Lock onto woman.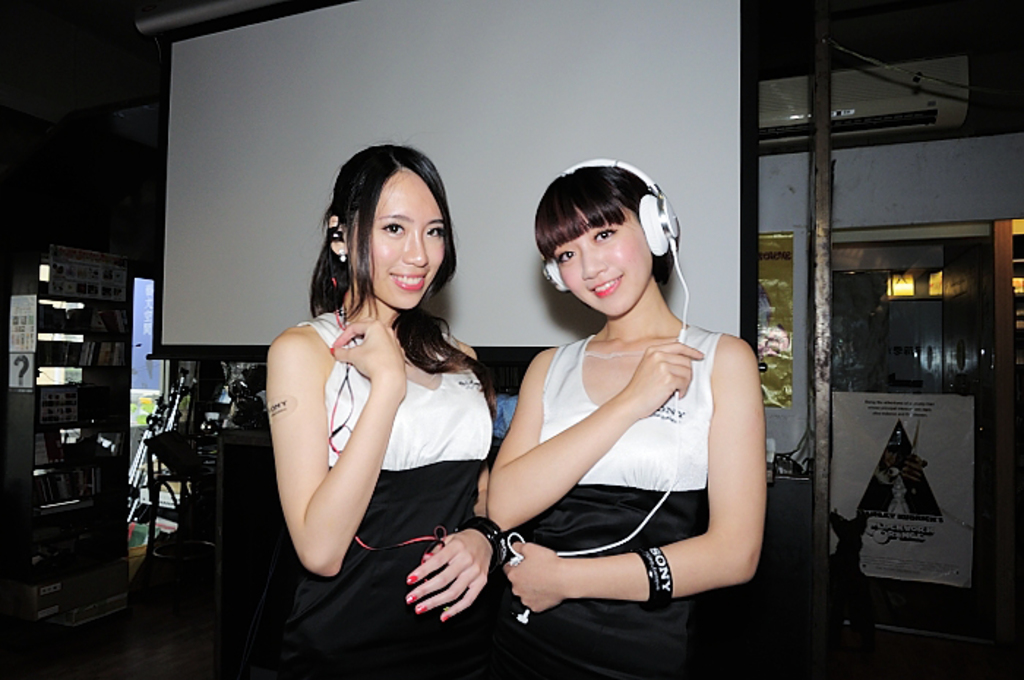
Locked: detection(471, 142, 767, 670).
